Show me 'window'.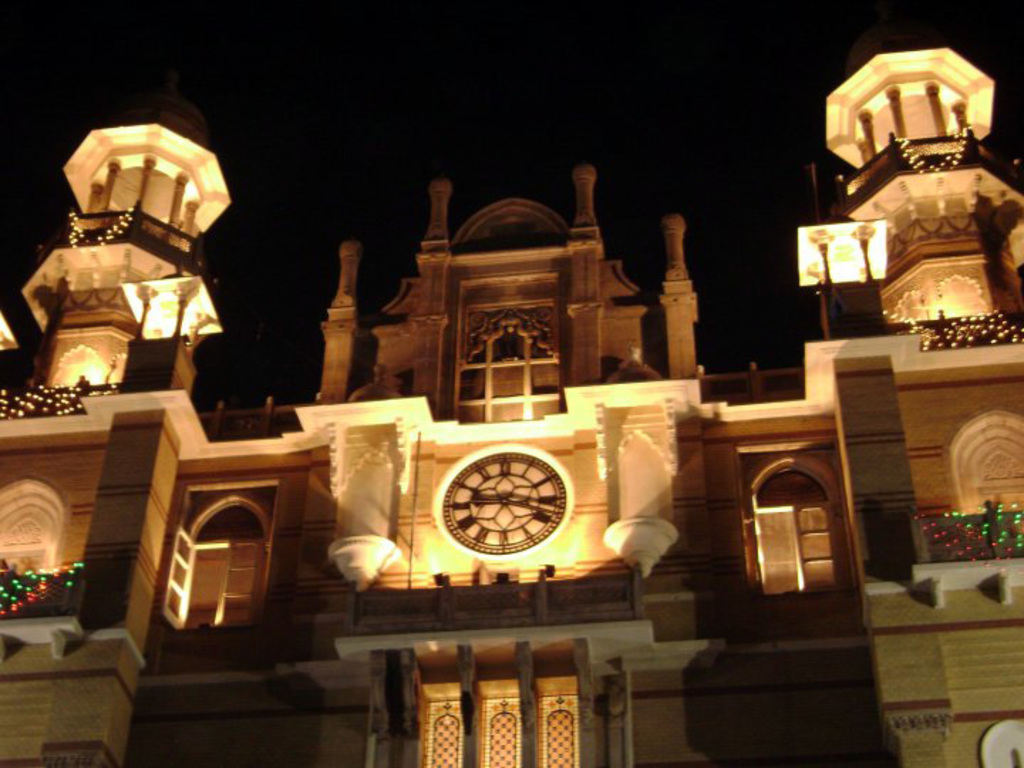
'window' is here: l=748, t=484, r=856, b=600.
